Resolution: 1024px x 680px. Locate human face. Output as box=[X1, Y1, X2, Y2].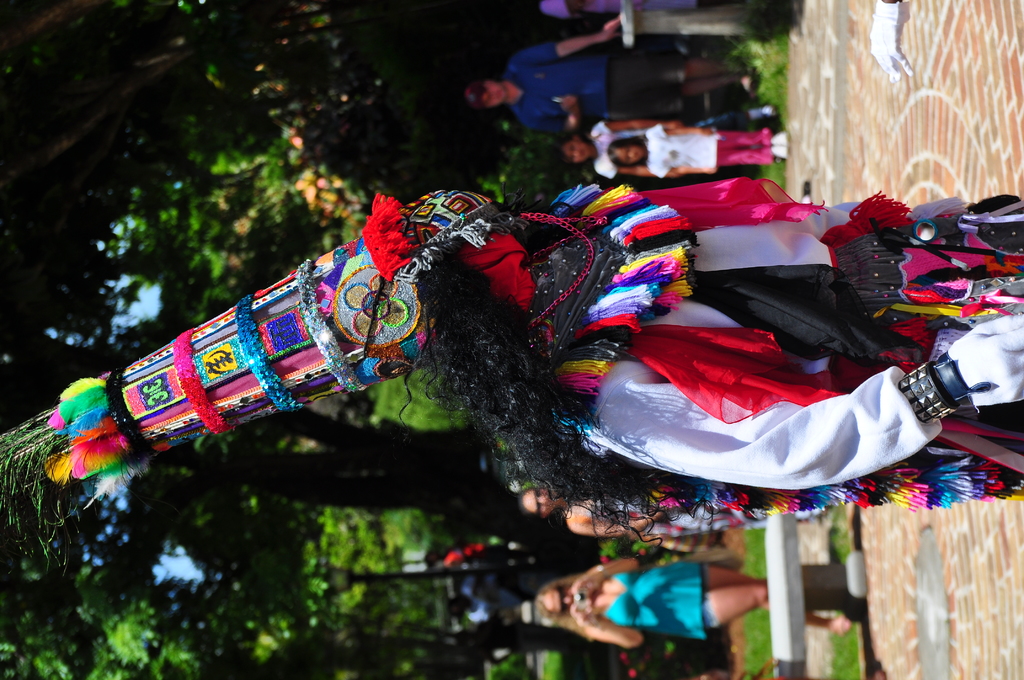
box=[615, 144, 645, 165].
